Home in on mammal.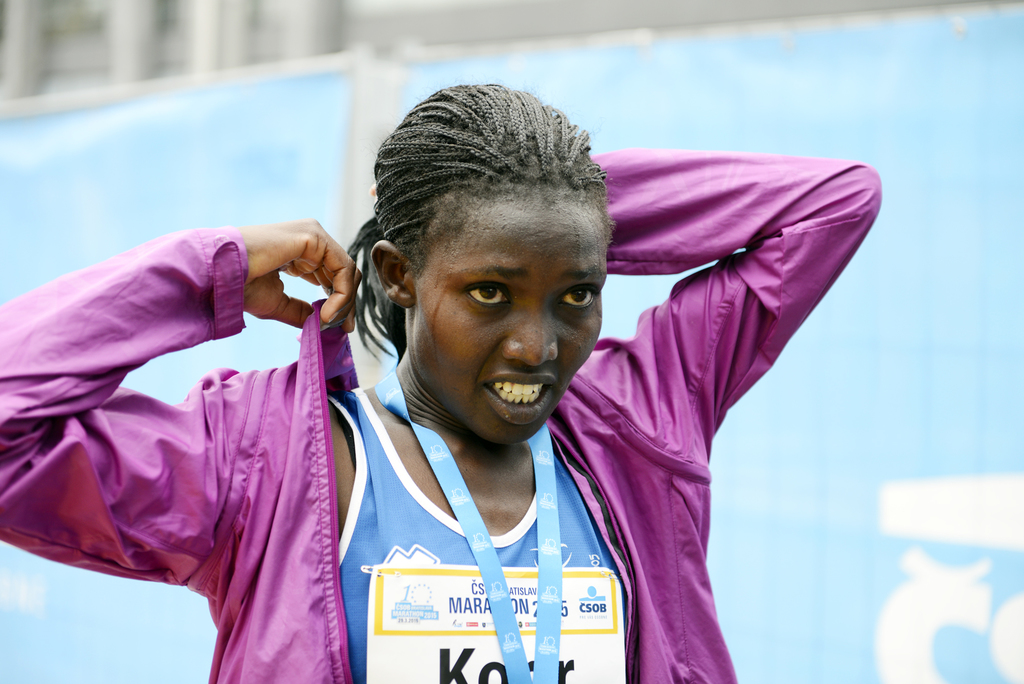
Homed in at 0,77,883,683.
